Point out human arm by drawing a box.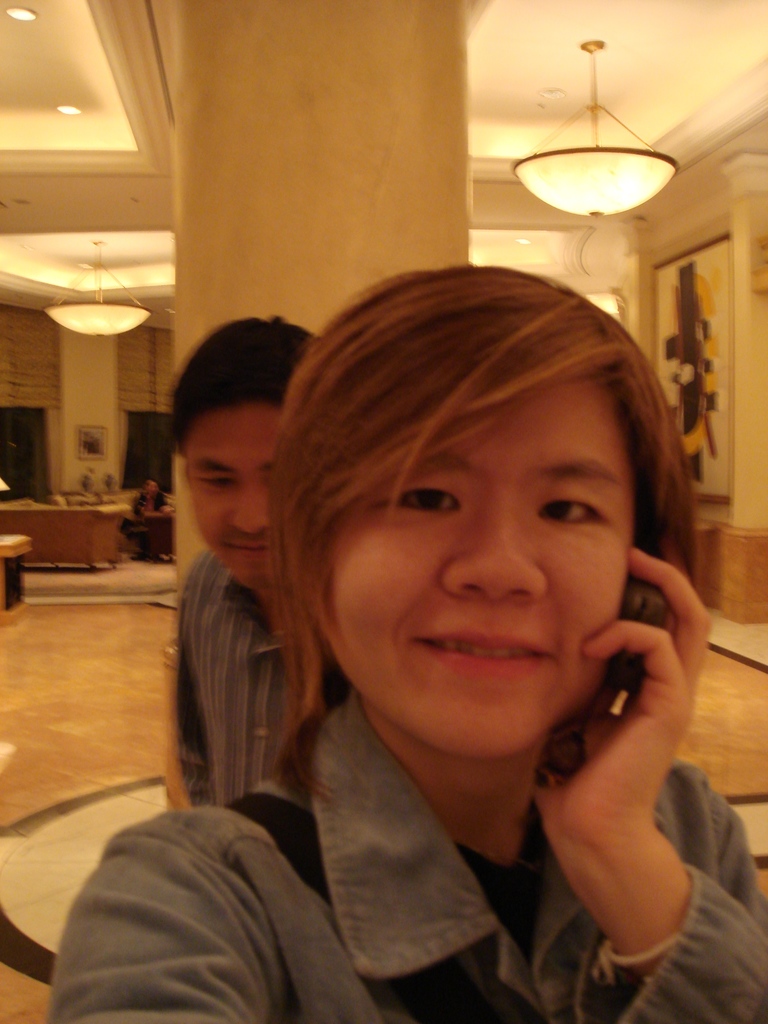
[543, 586, 713, 982].
